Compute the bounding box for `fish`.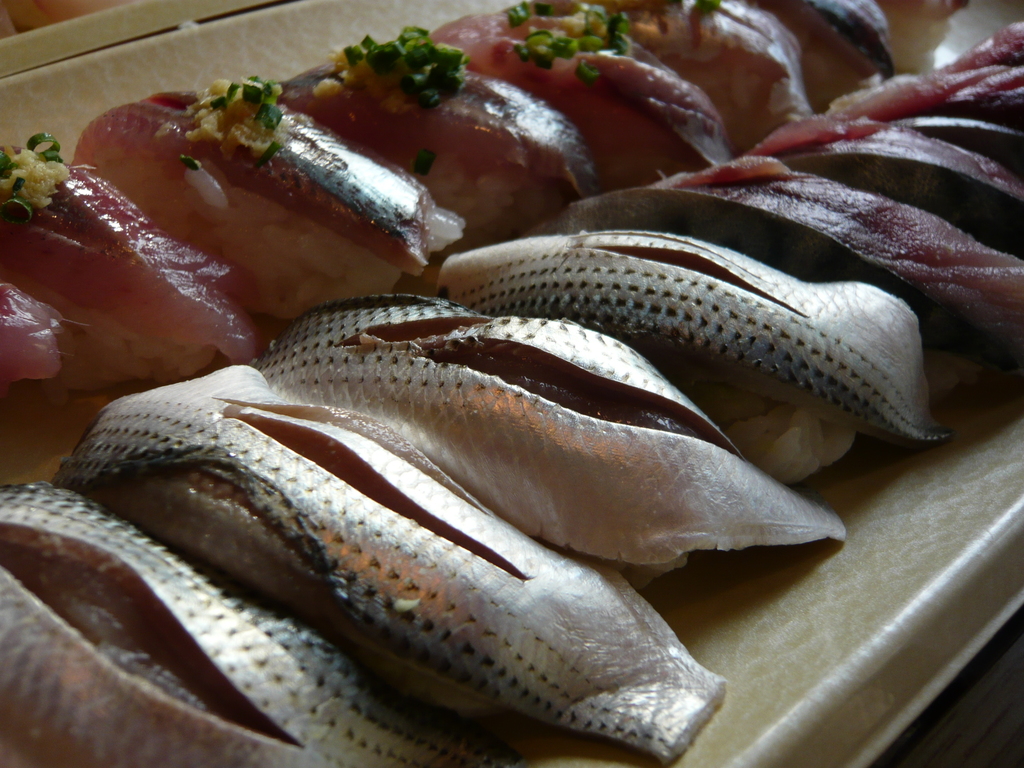
crop(841, 63, 1023, 170).
